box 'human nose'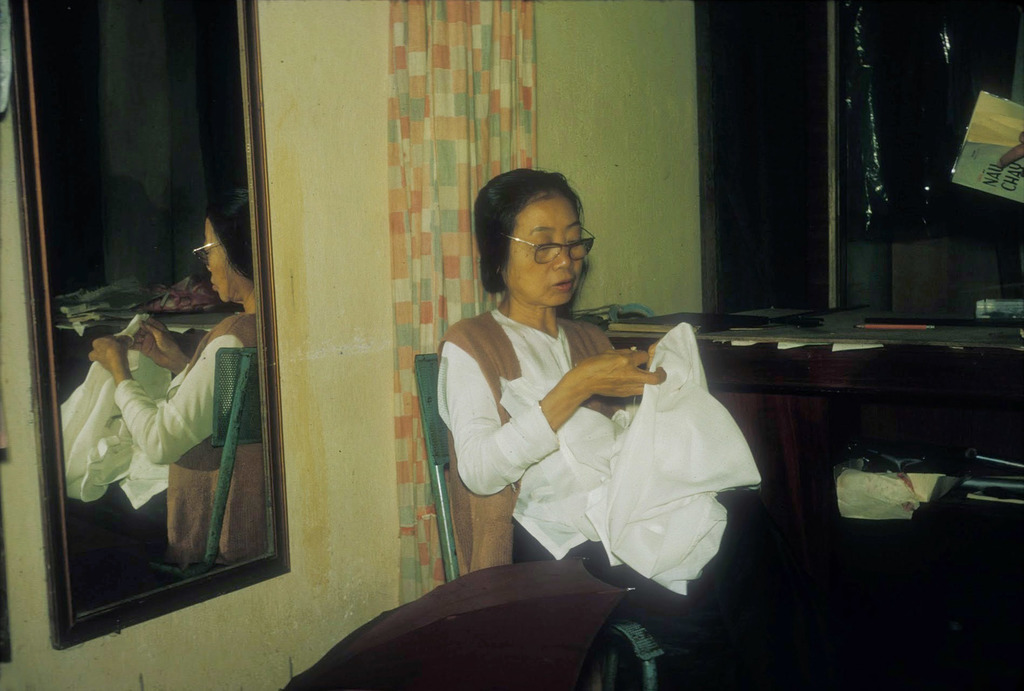
select_region(553, 242, 575, 272)
